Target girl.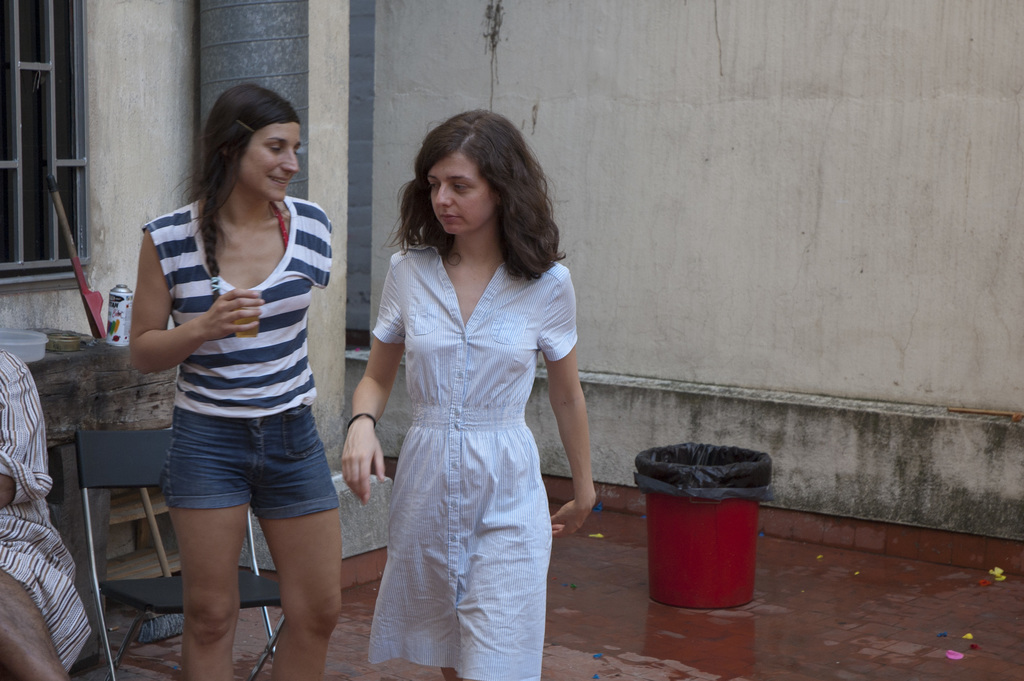
Target region: (left=346, top=107, right=598, bottom=679).
